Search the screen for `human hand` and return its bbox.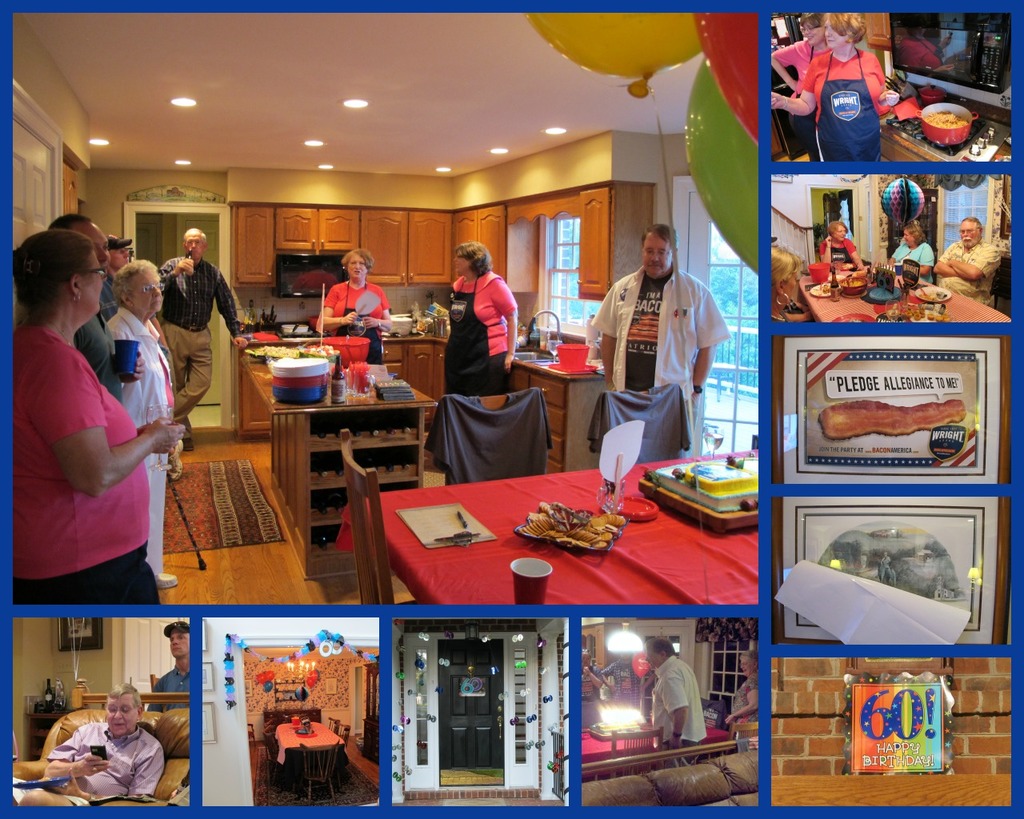
Found: region(108, 350, 146, 386).
